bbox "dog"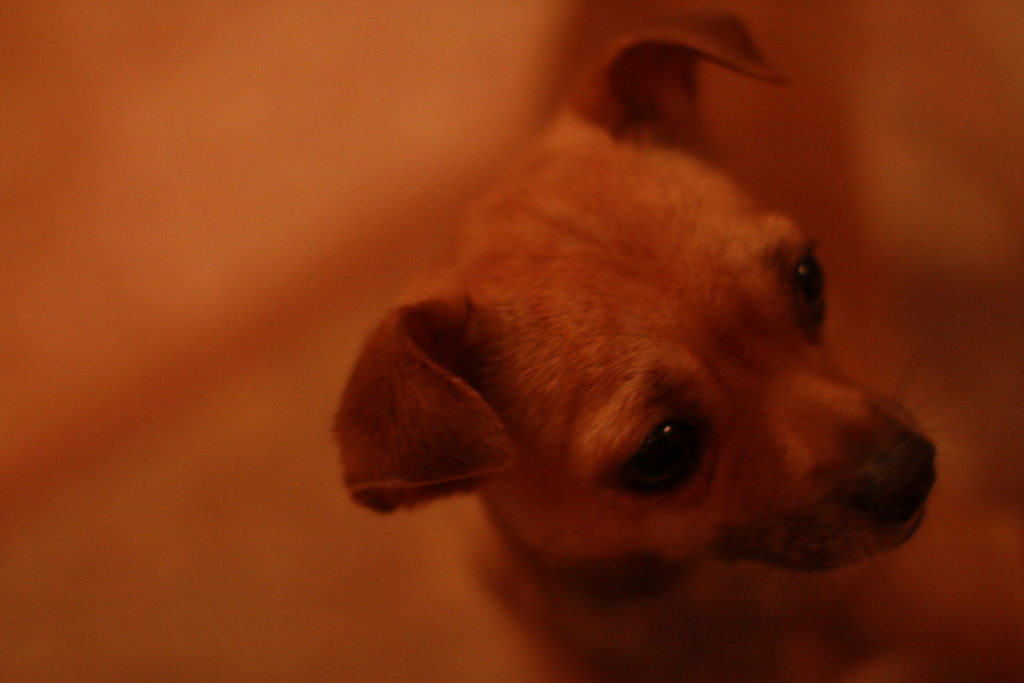
(x1=330, y1=15, x2=975, y2=682)
